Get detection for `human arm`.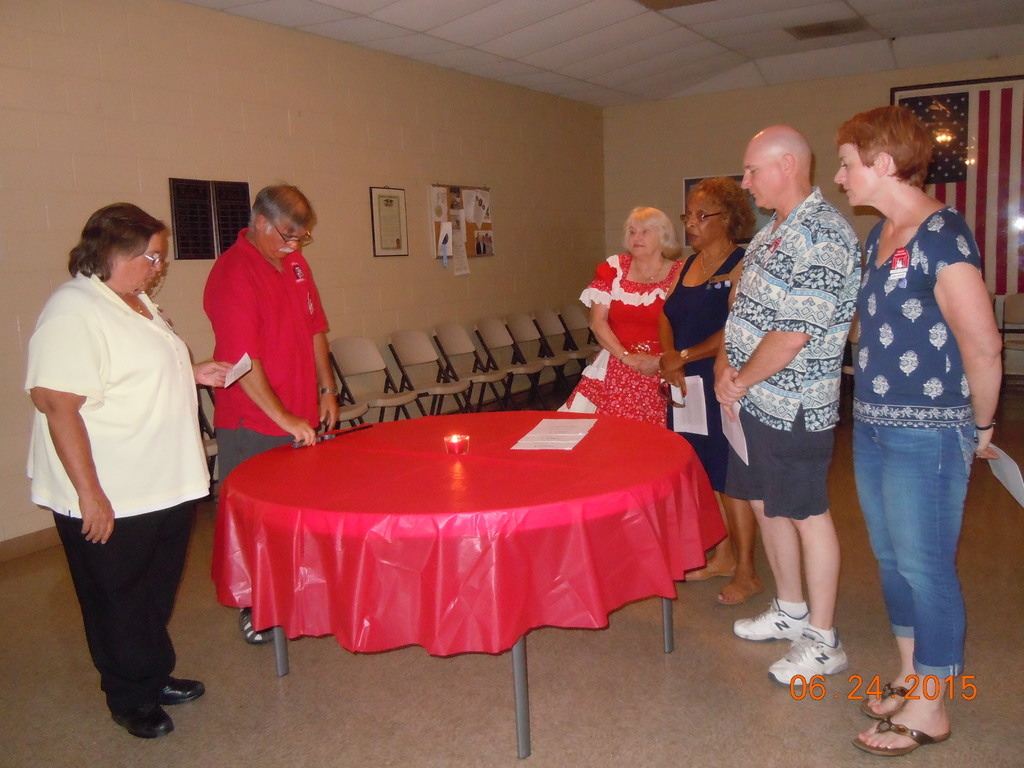
Detection: (x1=586, y1=257, x2=659, y2=373).
